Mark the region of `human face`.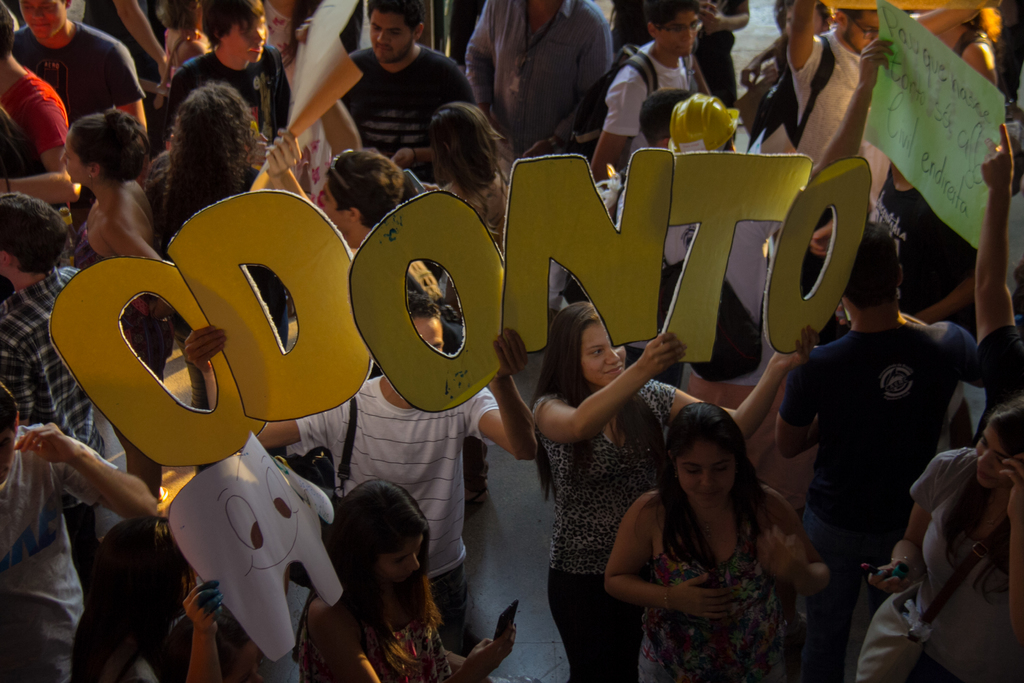
Region: region(656, 7, 700, 58).
